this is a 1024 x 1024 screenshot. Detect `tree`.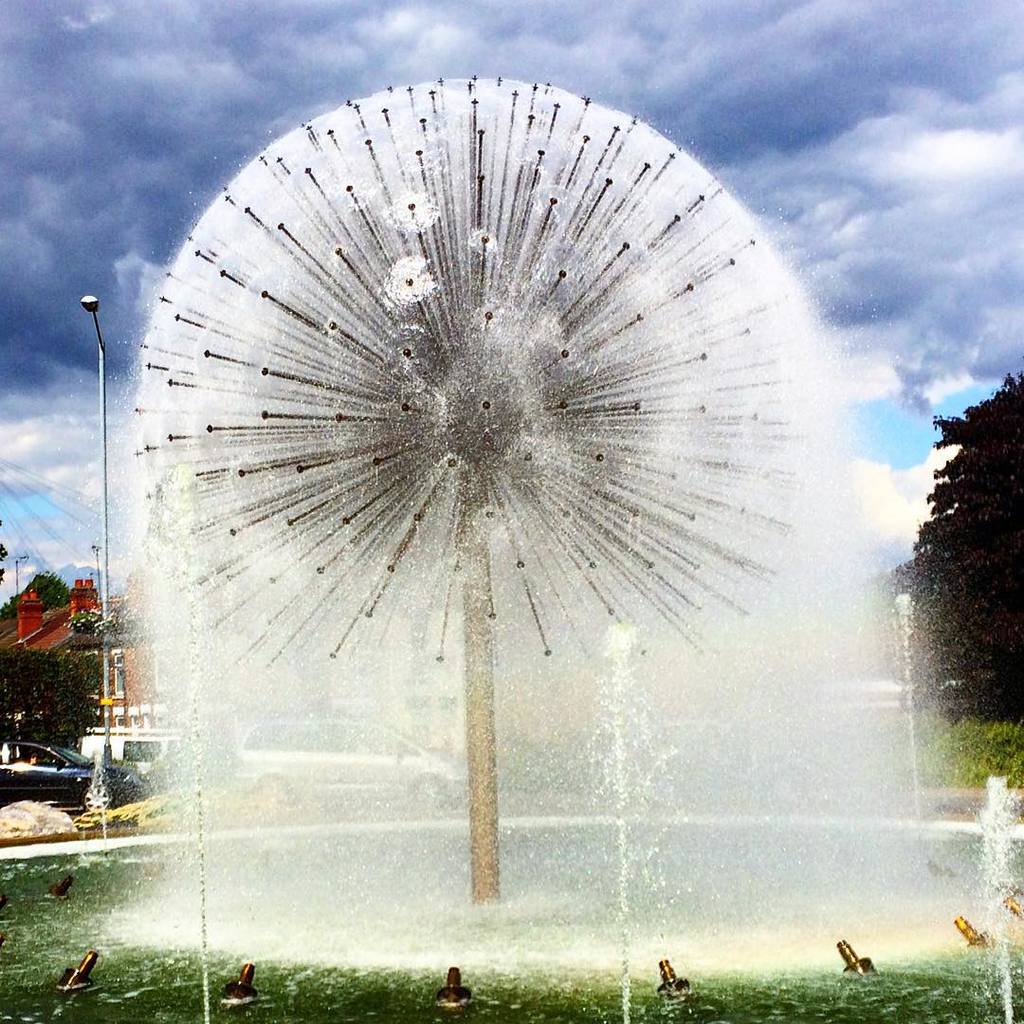
(x1=894, y1=379, x2=1023, y2=719).
